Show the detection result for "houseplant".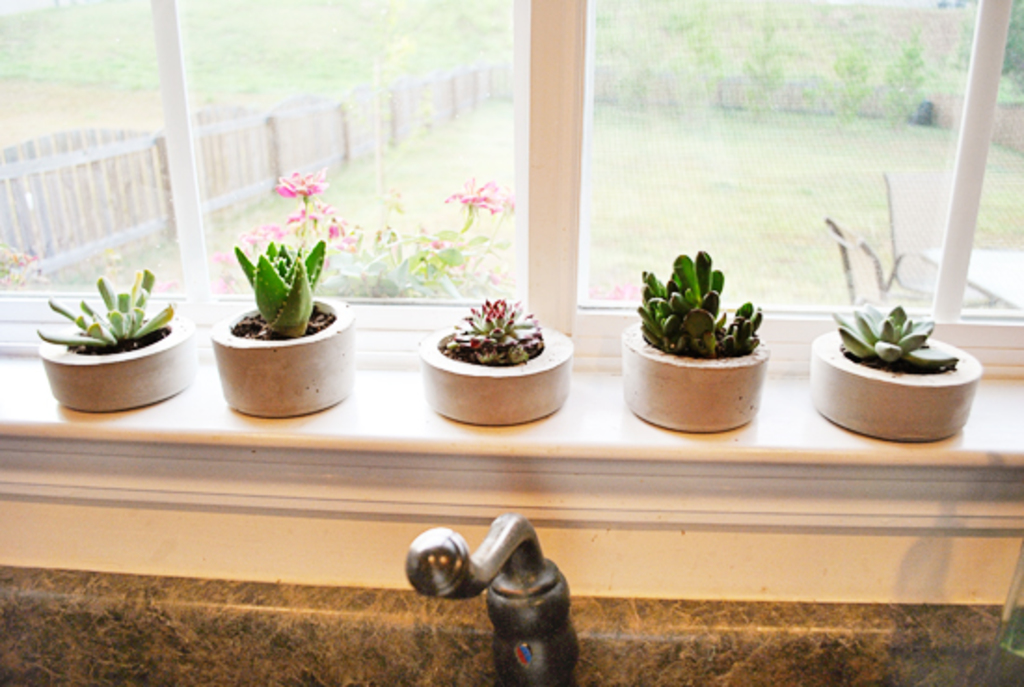
[214,236,359,426].
